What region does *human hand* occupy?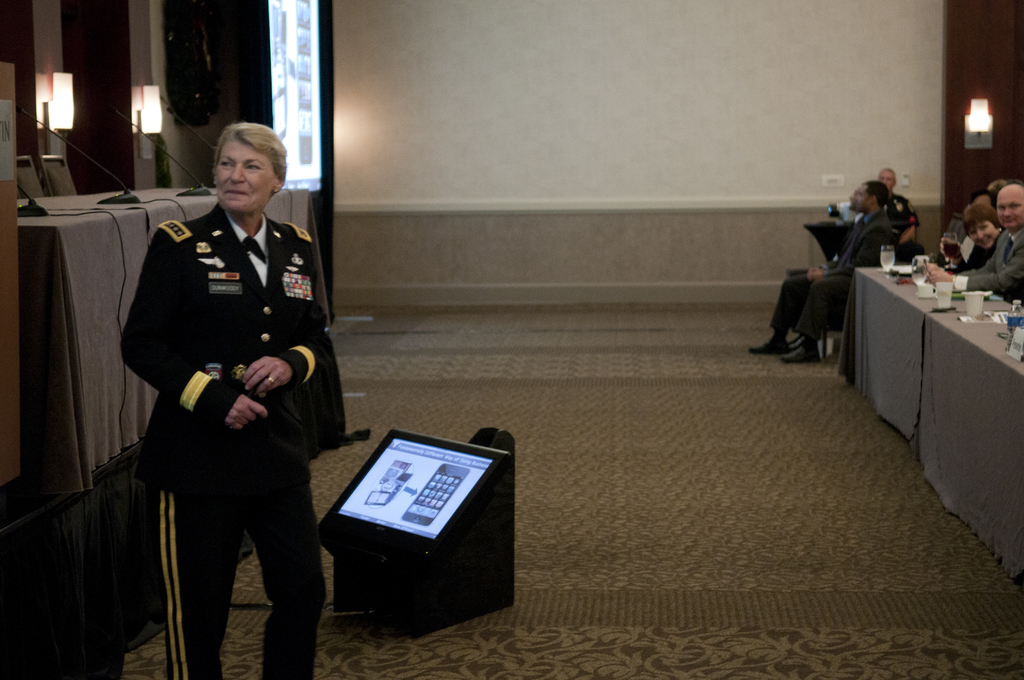
[938, 238, 965, 263].
